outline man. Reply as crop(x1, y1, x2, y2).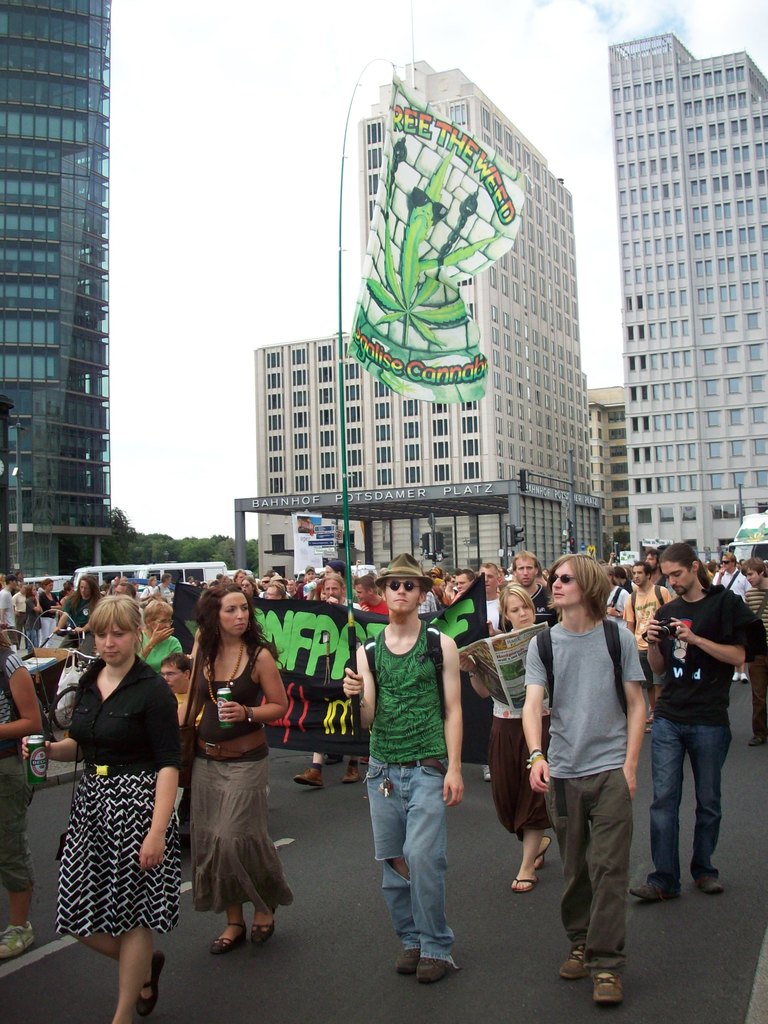
crop(287, 573, 364, 788).
